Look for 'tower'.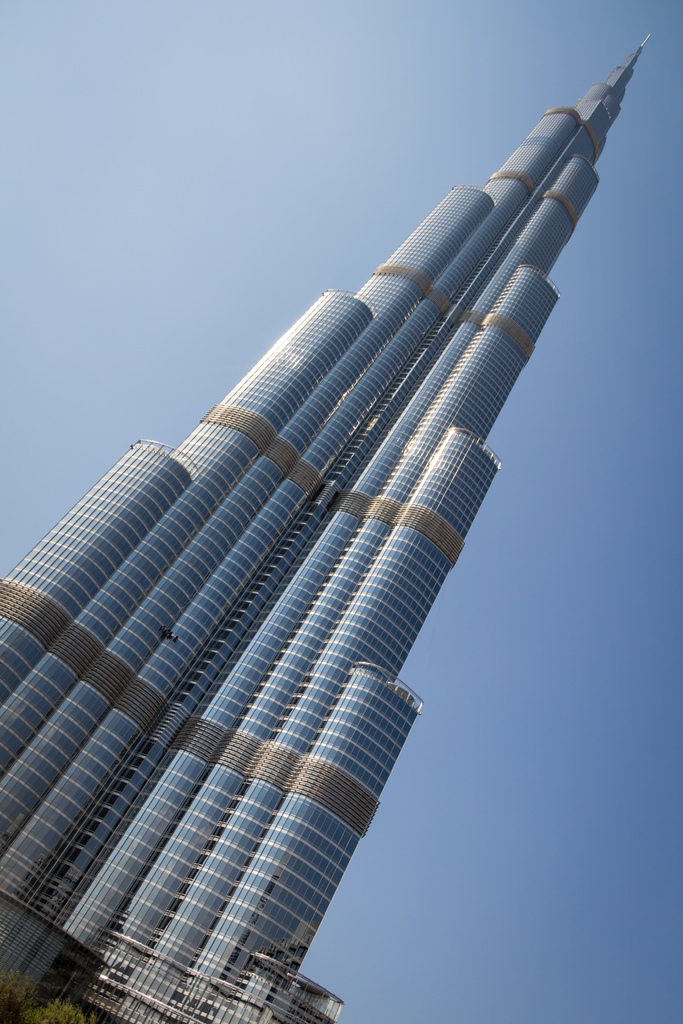
Found: (0, 33, 652, 1023).
